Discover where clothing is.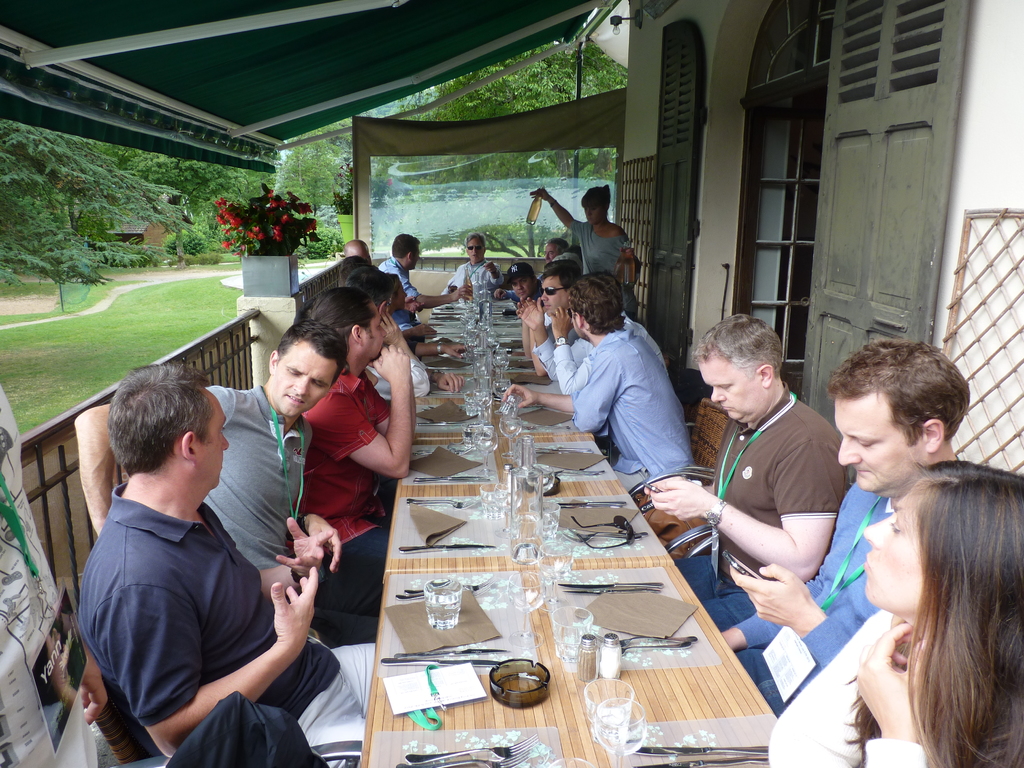
Discovered at bbox=(0, 378, 102, 767).
